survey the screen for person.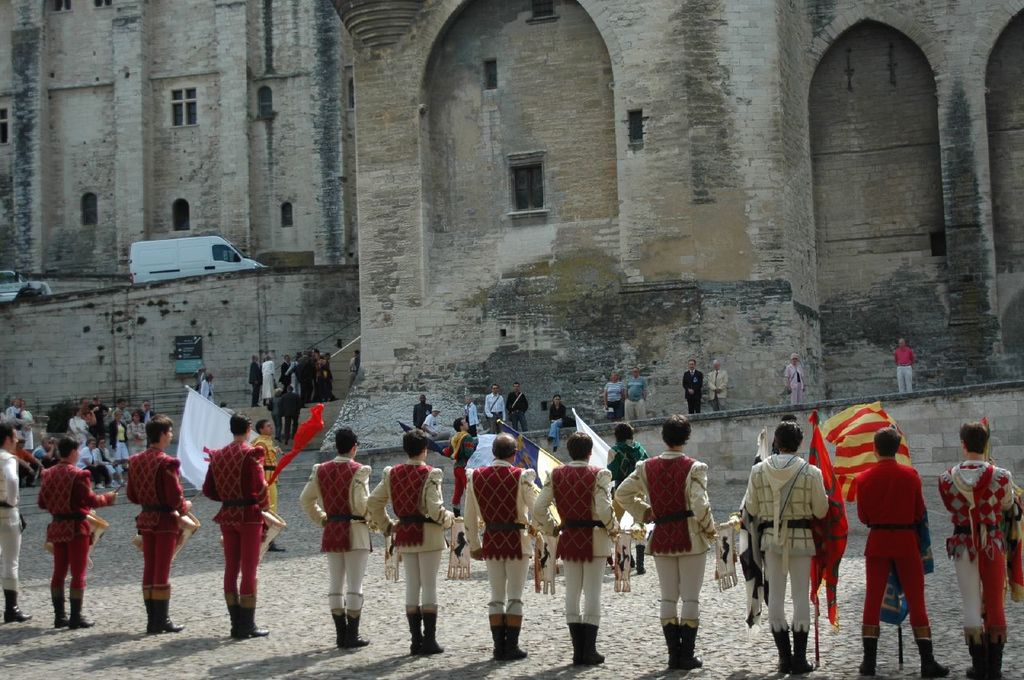
Survey found: <region>546, 394, 568, 453</region>.
